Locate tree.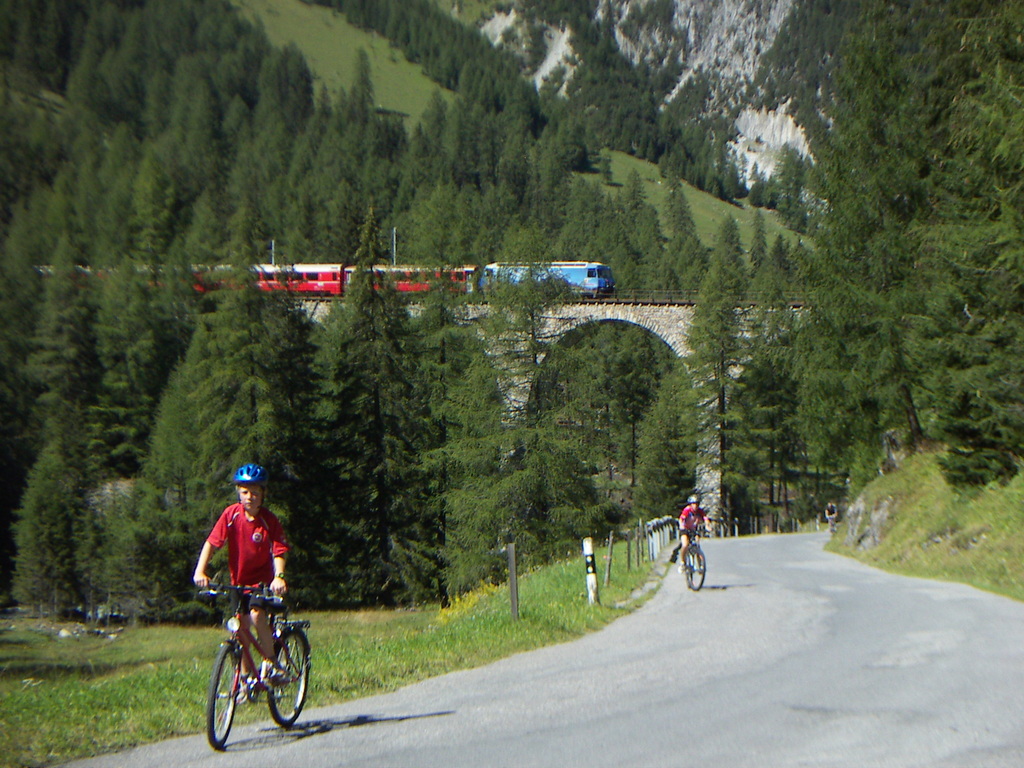
Bounding box: [724,68,1009,505].
